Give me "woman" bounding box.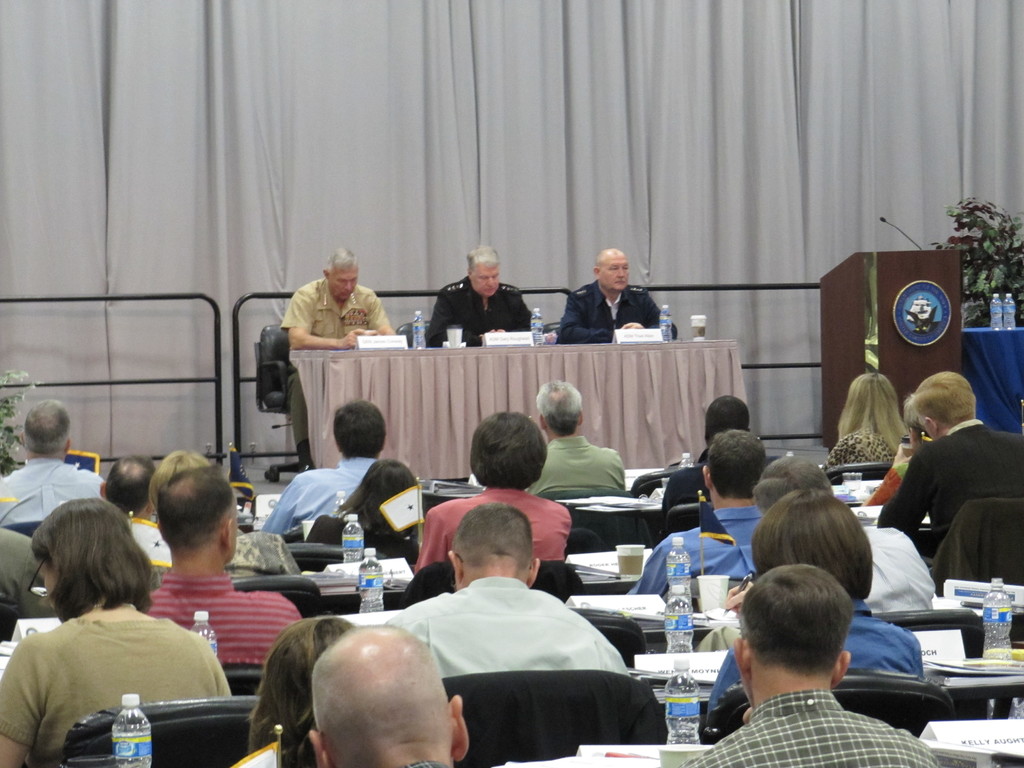
locate(300, 455, 419, 563).
